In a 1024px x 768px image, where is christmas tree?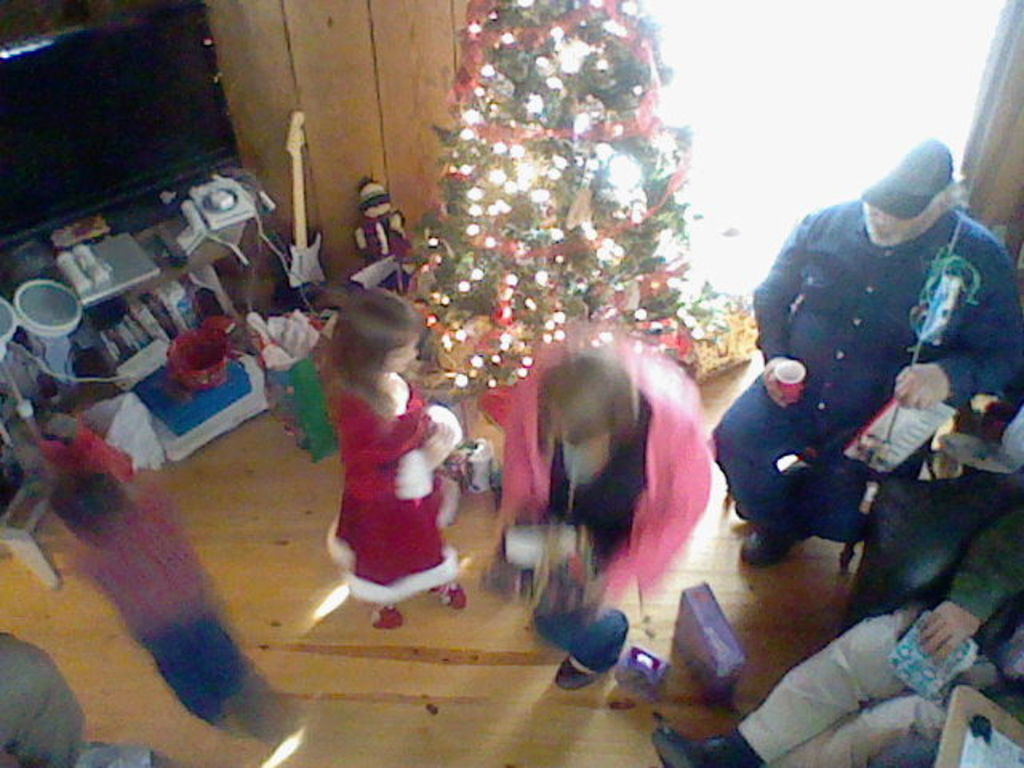
rect(403, 0, 734, 398).
